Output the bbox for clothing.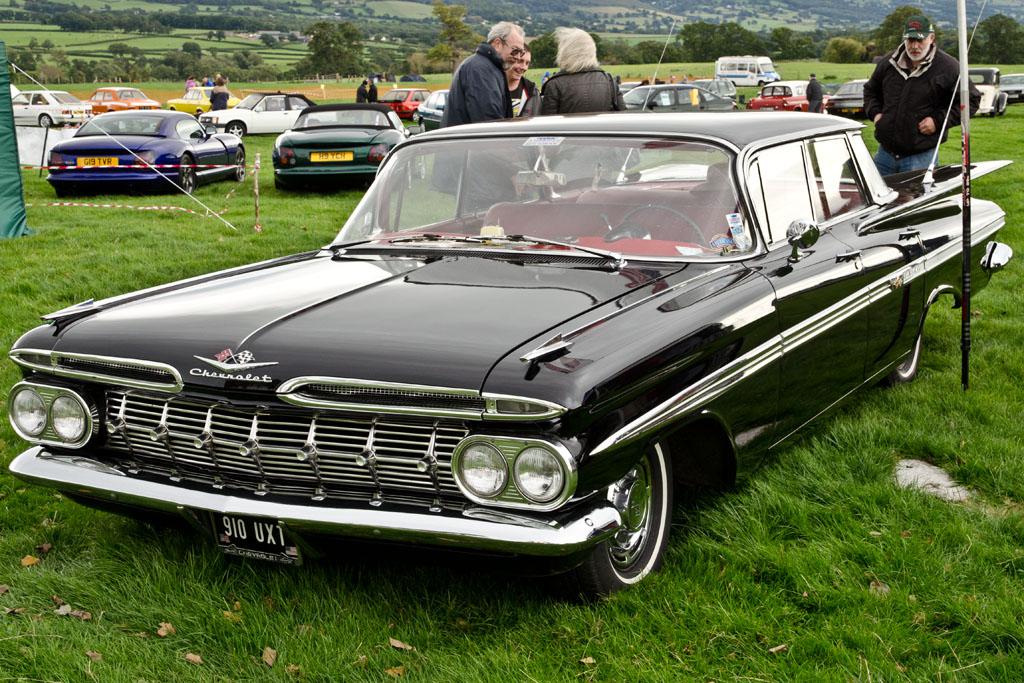
box(868, 11, 973, 155).
